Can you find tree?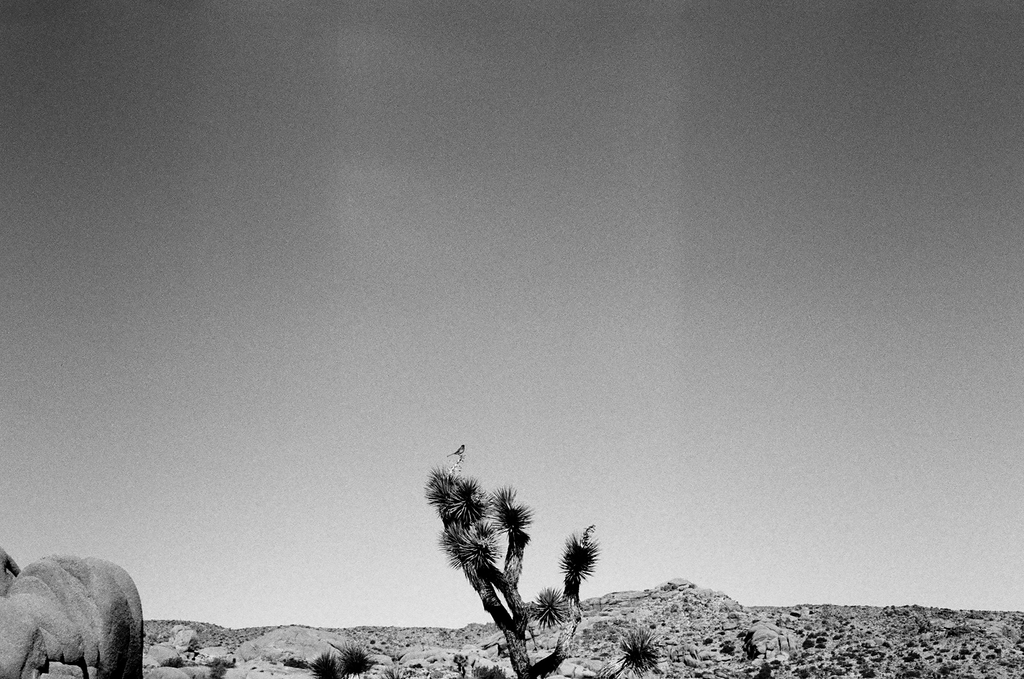
Yes, bounding box: crop(418, 453, 663, 678).
